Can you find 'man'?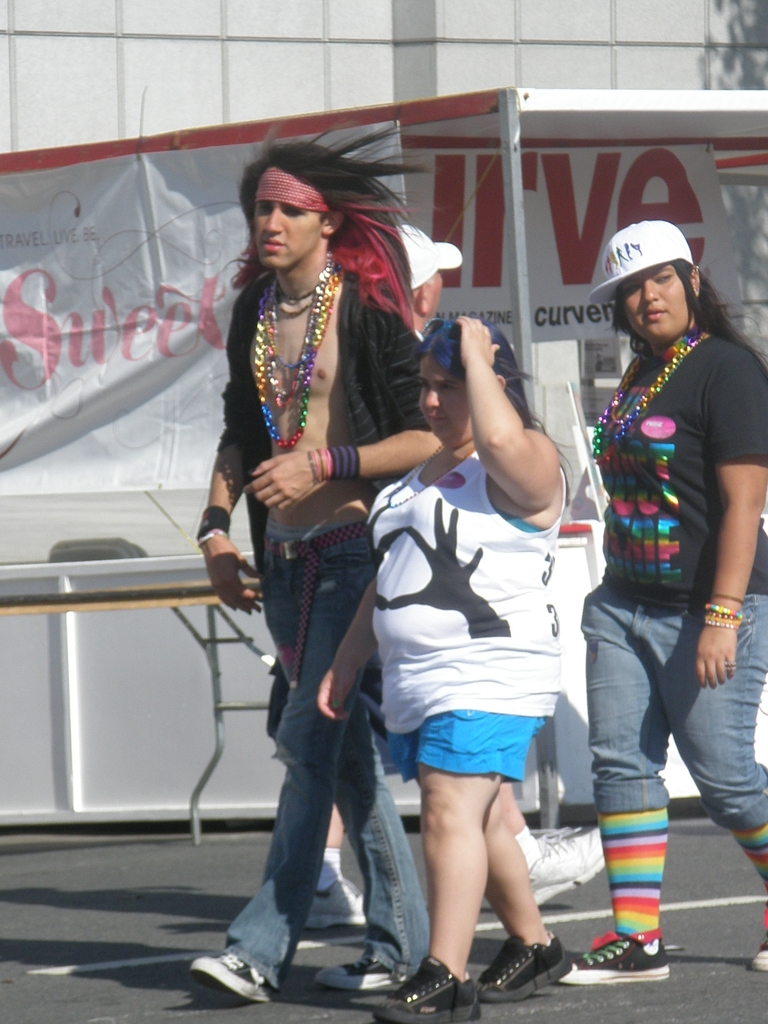
Yes, bounding box: [left=172, top=132, right=454, bottom=1009].
